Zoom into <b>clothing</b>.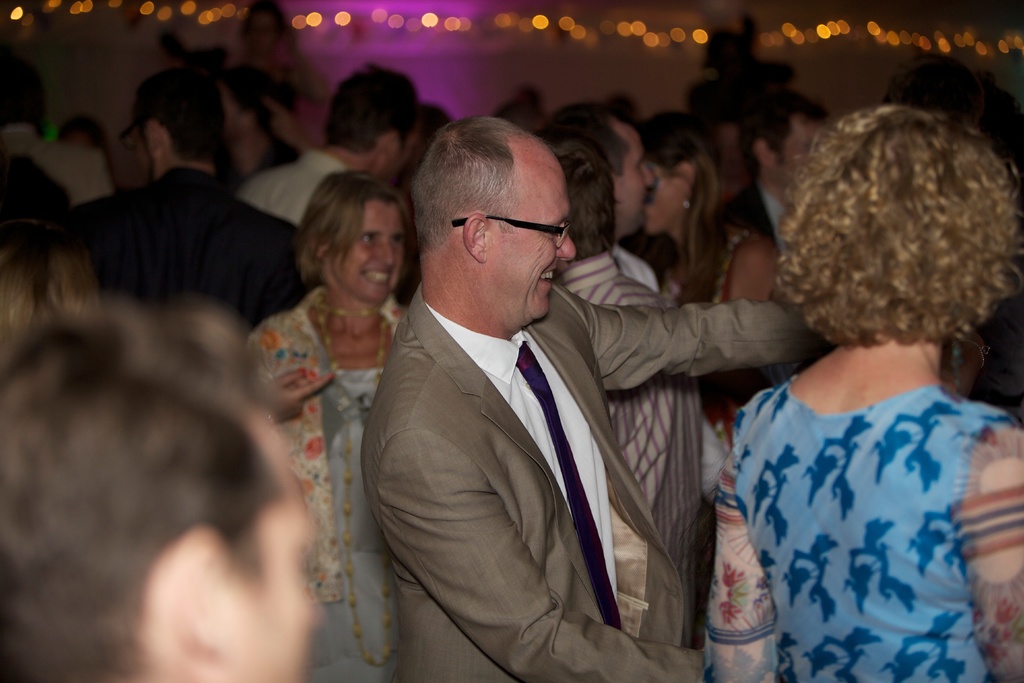
Zoom target: region(707, 314, 998, 670).
